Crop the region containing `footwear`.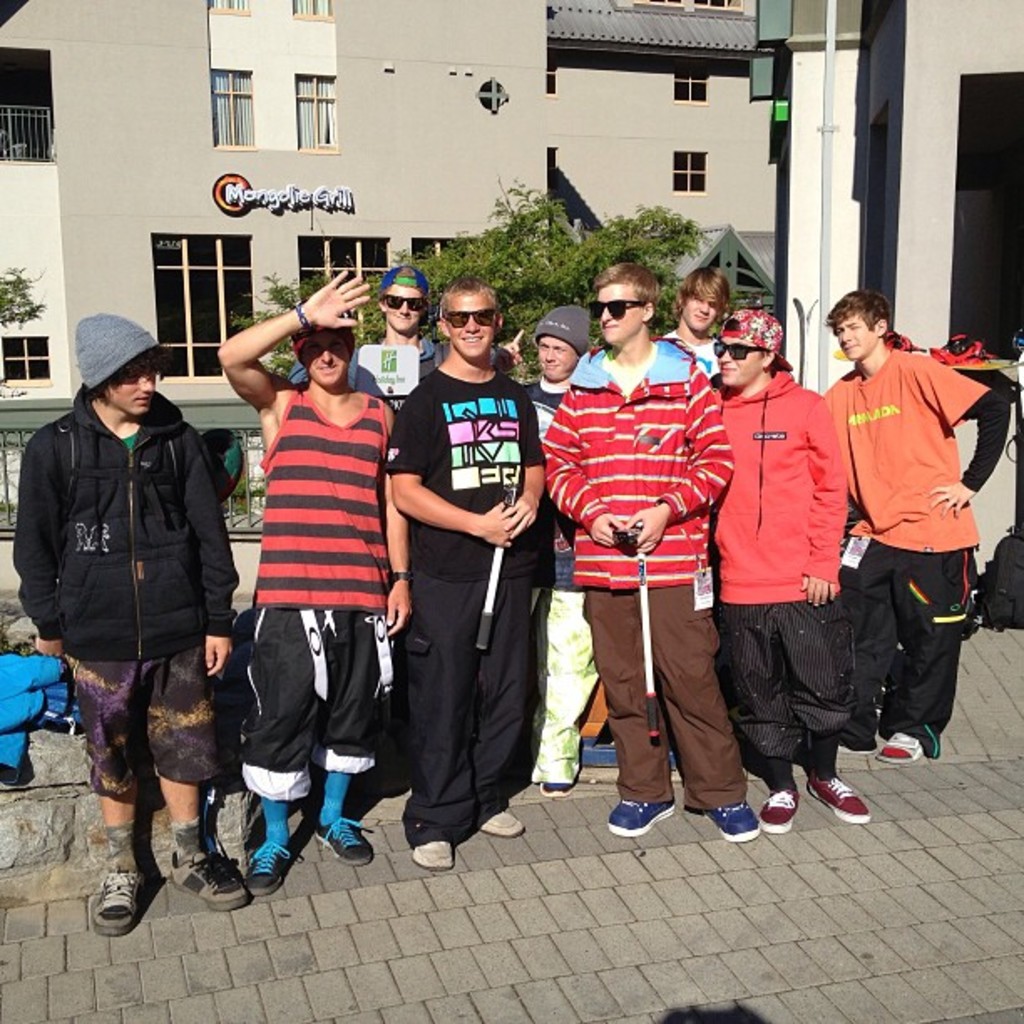
Crop region: crop(872, 735, 937, 765).
